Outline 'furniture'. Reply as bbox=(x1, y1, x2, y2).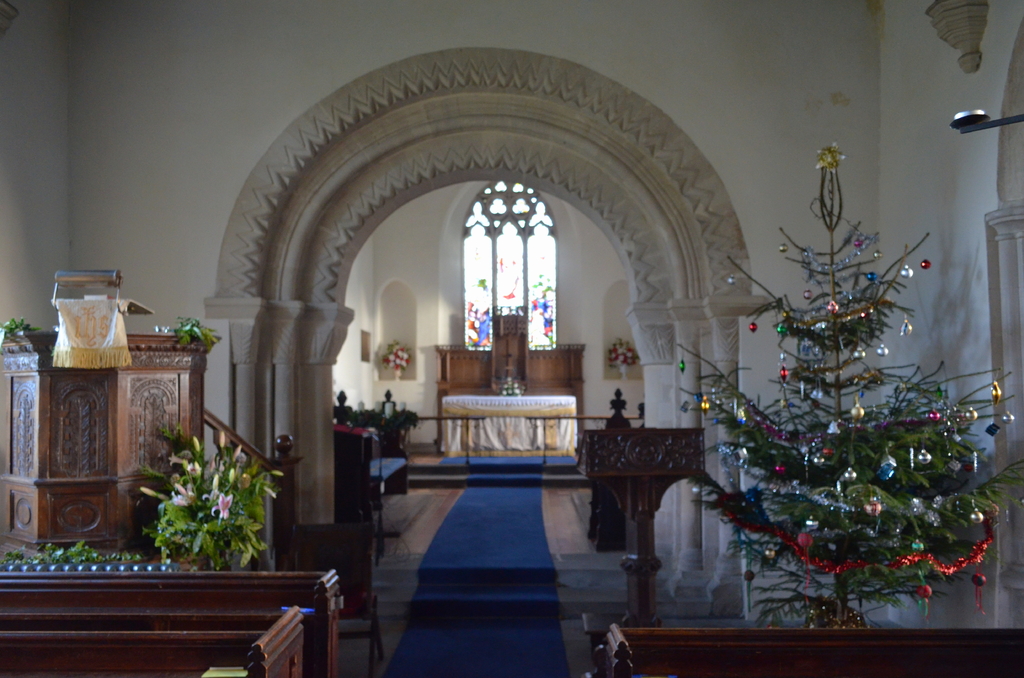
bbox=(332, 383, 420, 537).
